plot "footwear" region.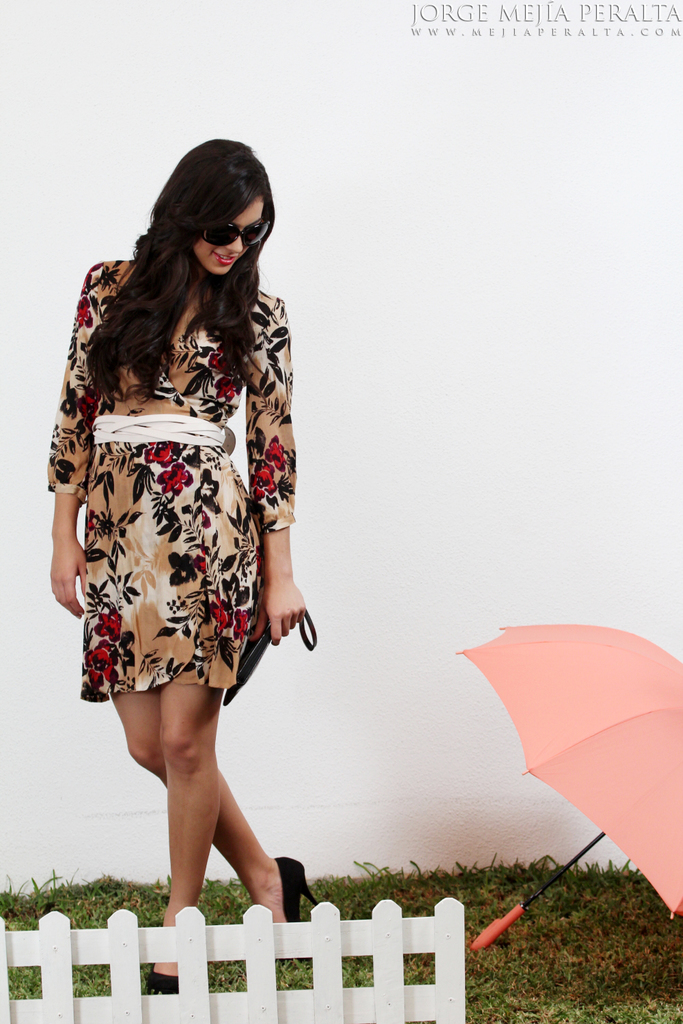
Plotted at detection(141, 960, 181, 995).
